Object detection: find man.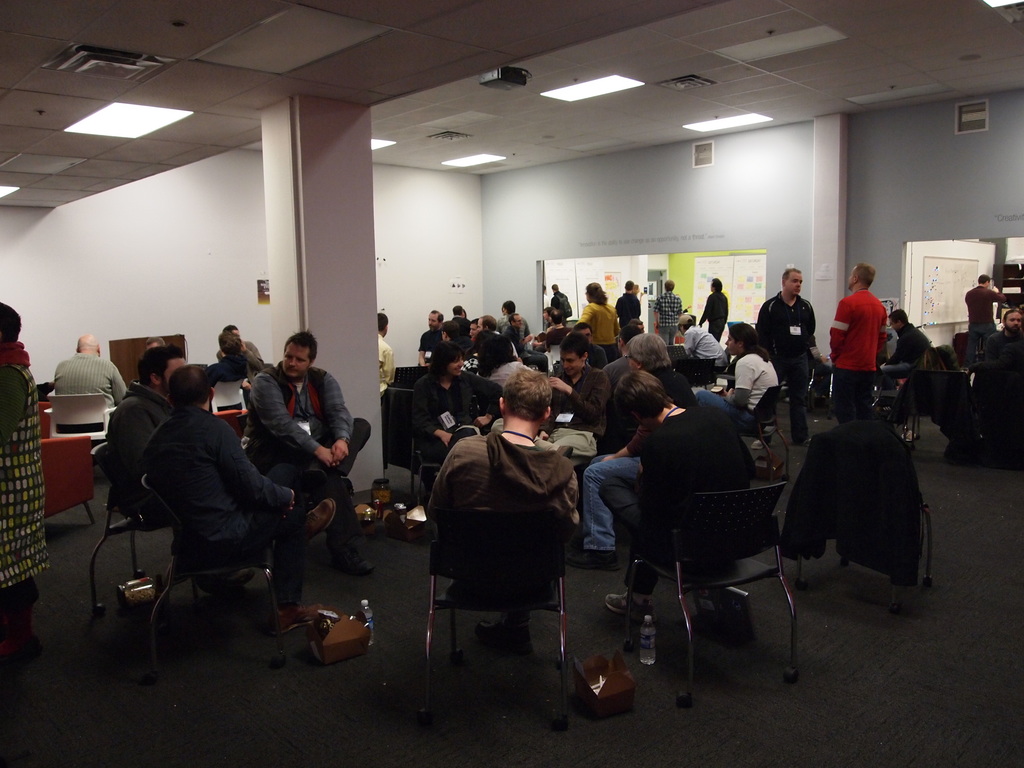
[110, 349, 177, 513].
